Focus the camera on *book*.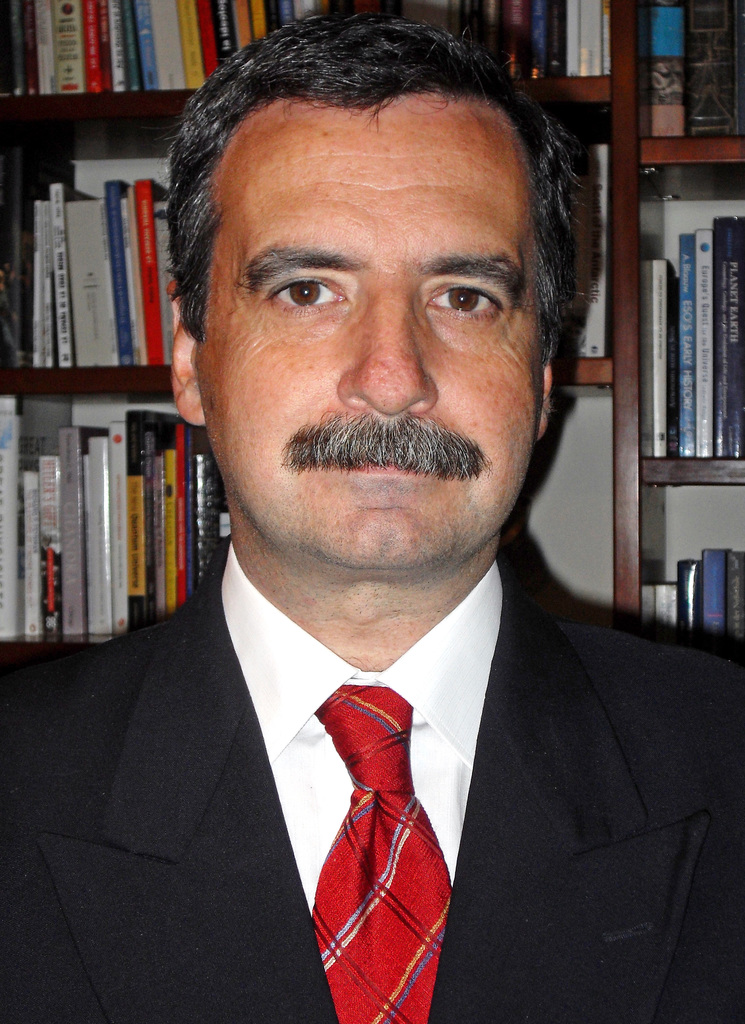
Focus region: [left=106, top=417, right=127, bottom=643].
